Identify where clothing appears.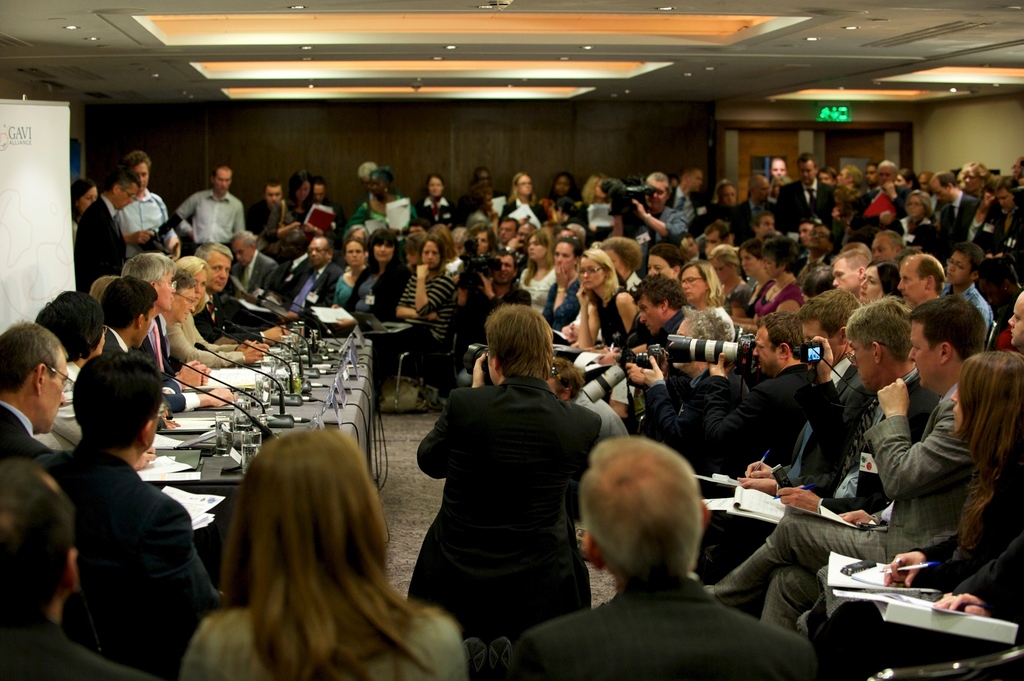
Appears at (98,327,194,408).
